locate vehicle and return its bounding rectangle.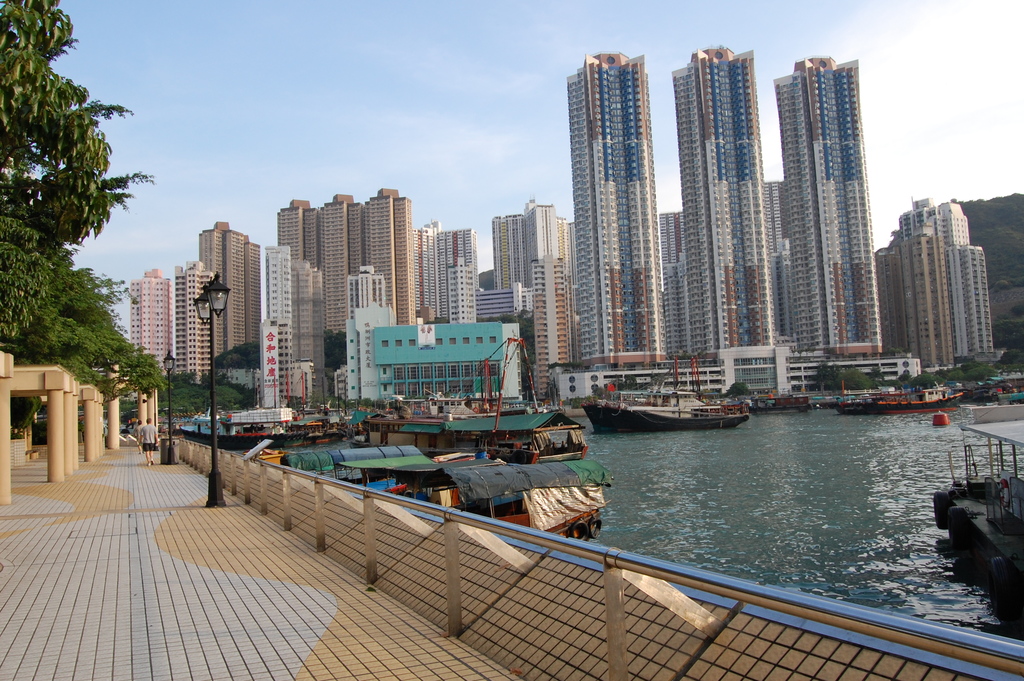
rect(579, 354, 755, 434).
